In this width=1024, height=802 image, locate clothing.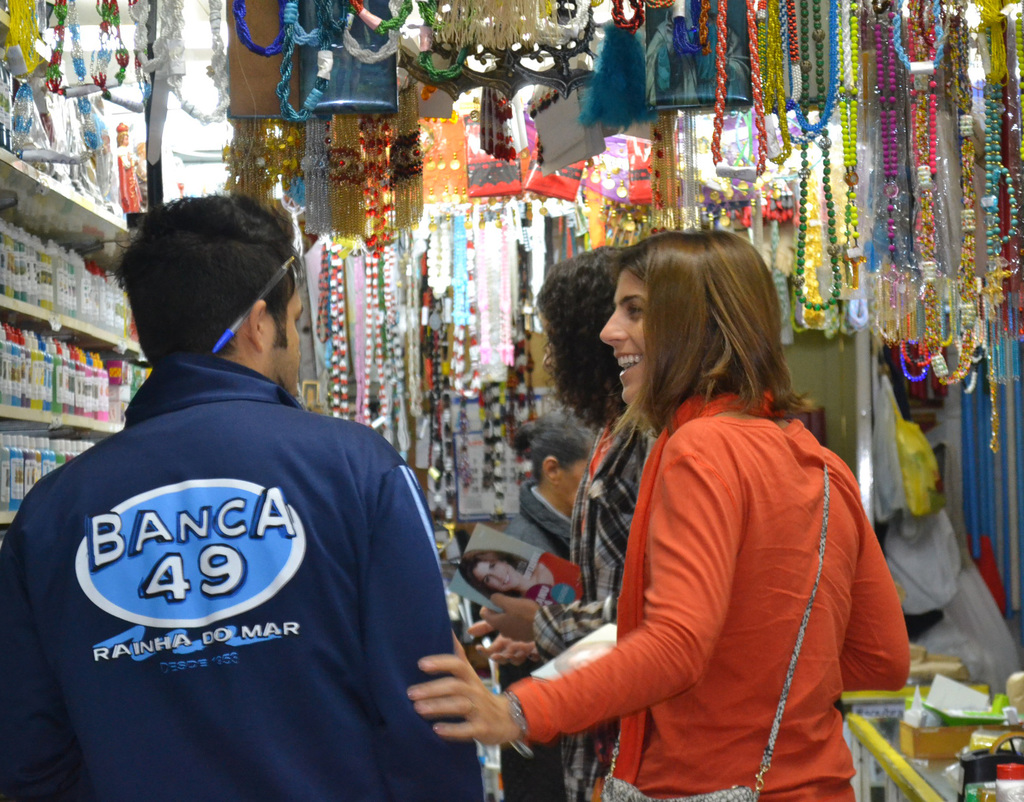
Bounding box: (531, 417, 652, 801).
